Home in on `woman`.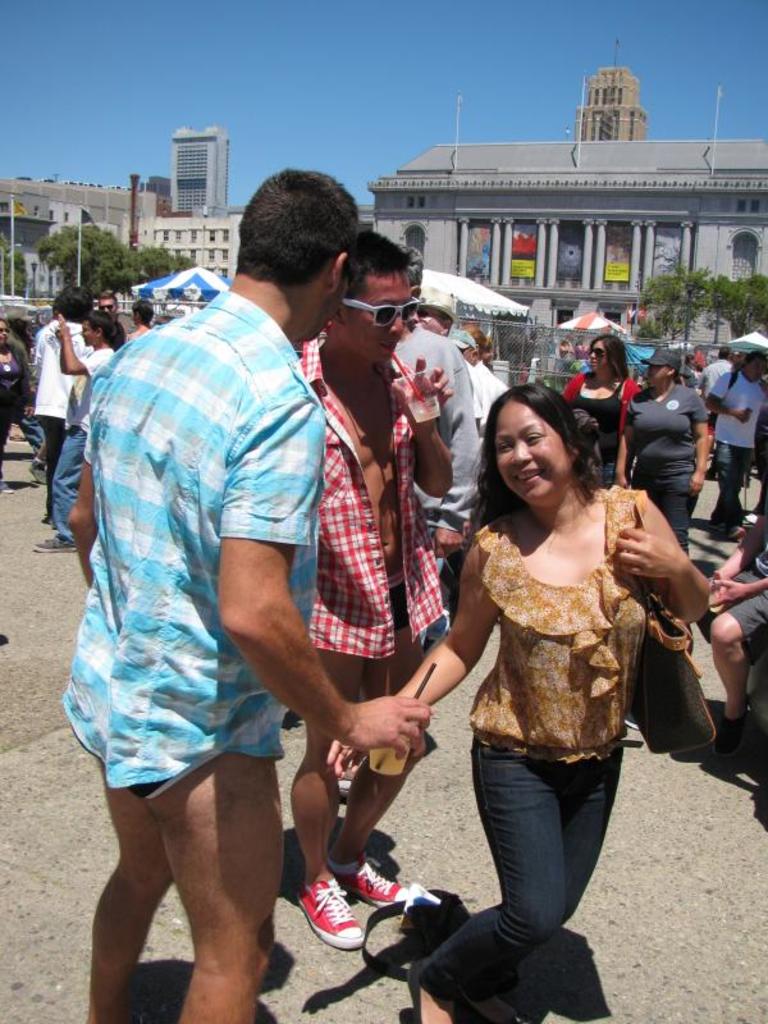
Homed in at box=[563, 334, 644, 492].
